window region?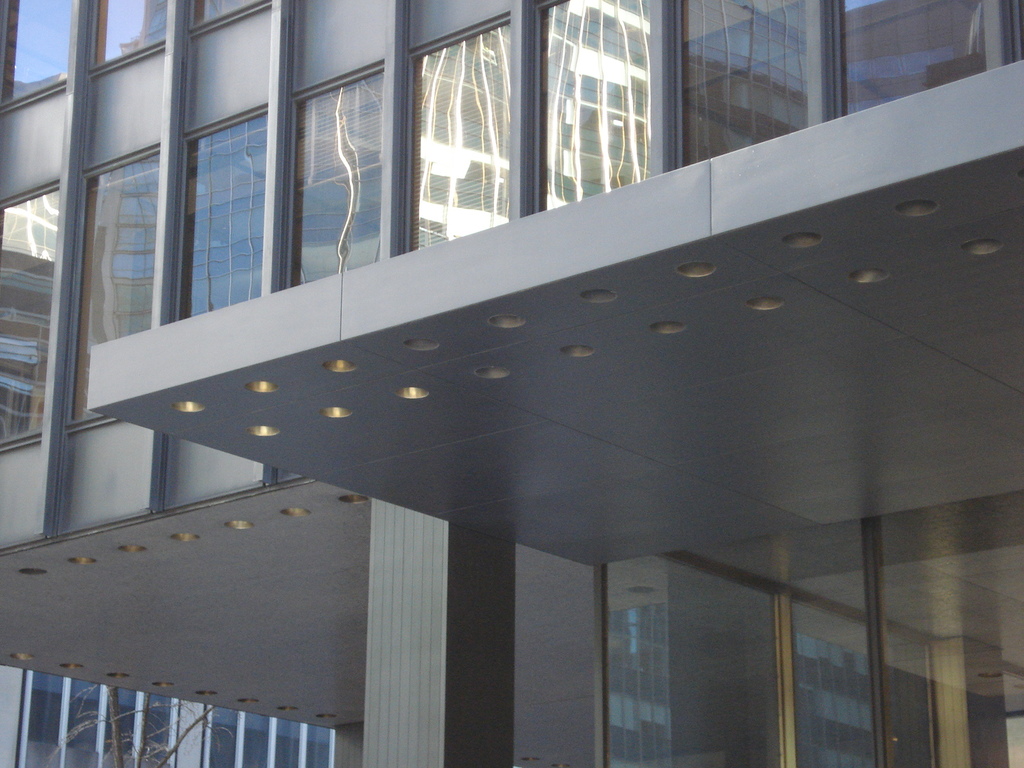
bbox=(177, 108, 268, 316)
